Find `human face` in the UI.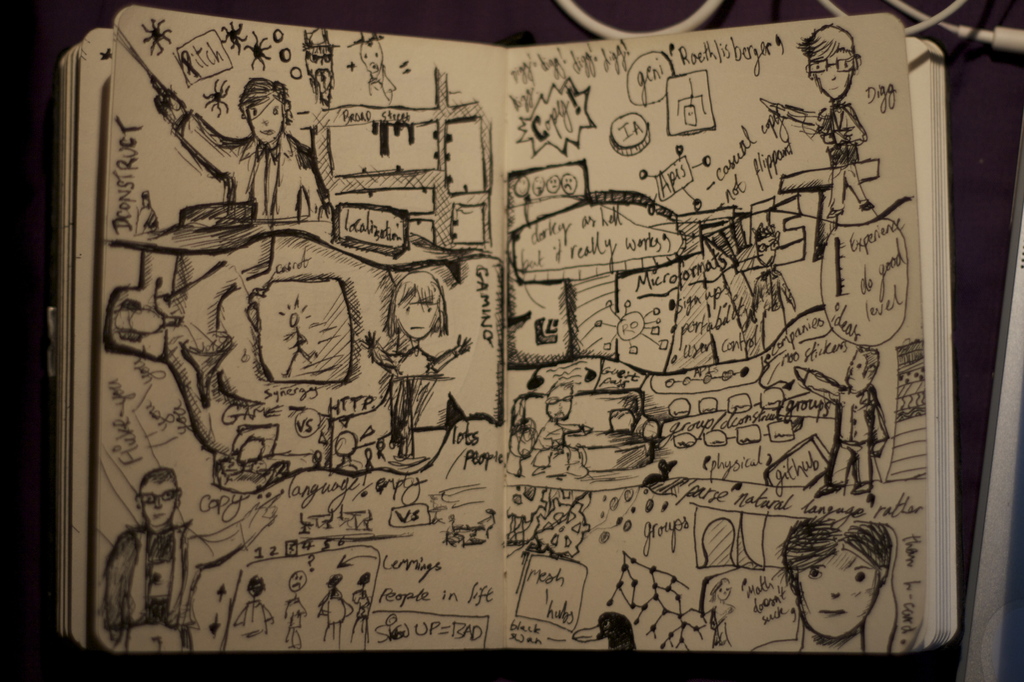
UI element at rect(244, 99, 286, 140).
